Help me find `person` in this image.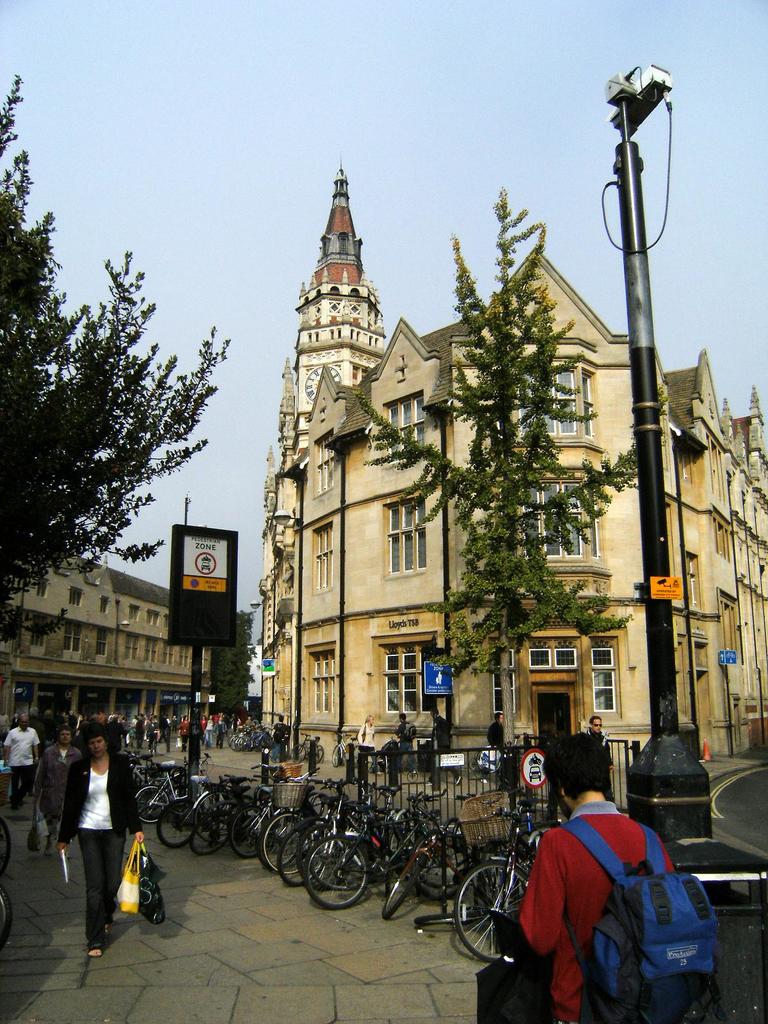
Found it: box(58, 720, 145, 960).
